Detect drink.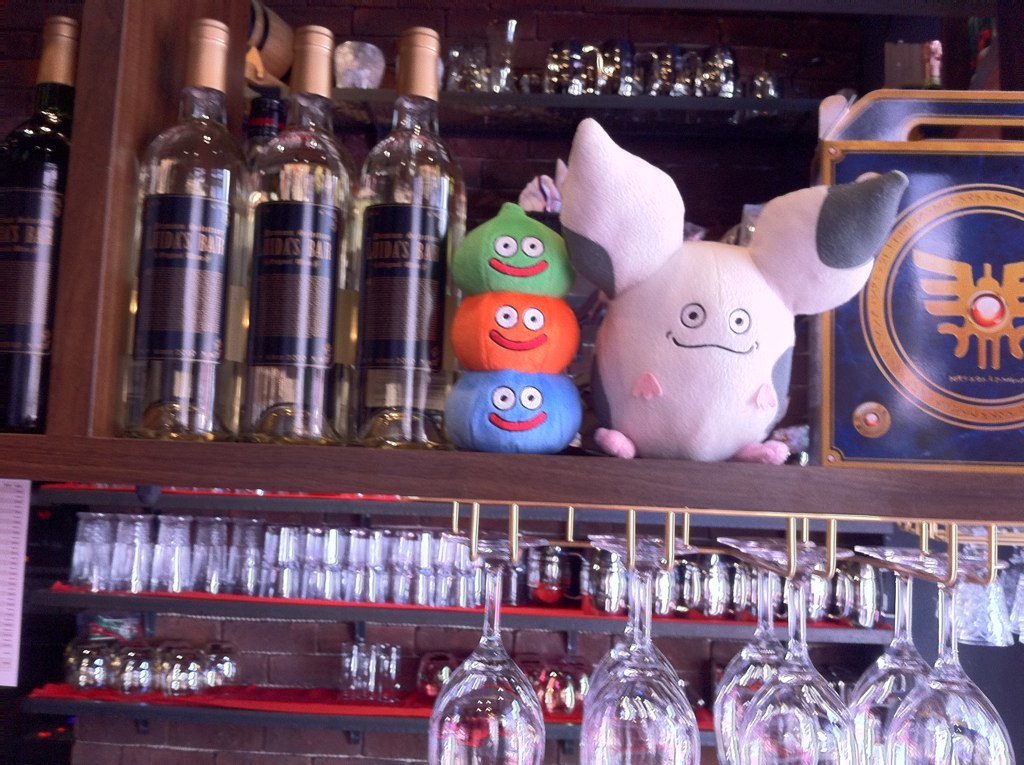
Detected at (116,16,252,449).
